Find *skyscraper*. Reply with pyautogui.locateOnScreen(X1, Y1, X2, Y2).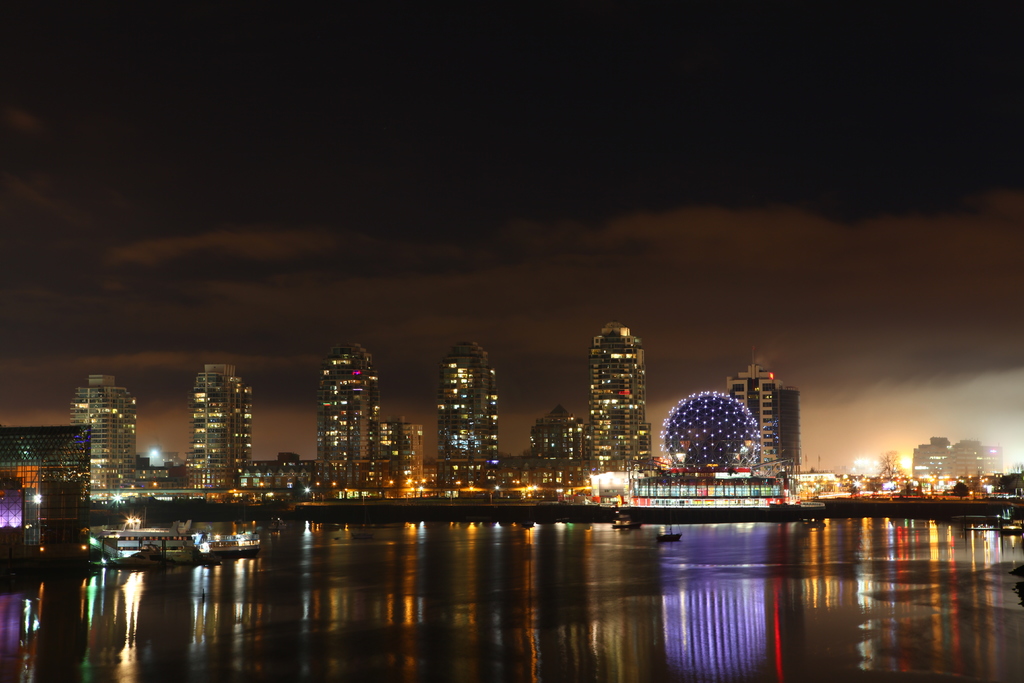
pyautogui.locateOnScreen(376, 411, 431, 495).
